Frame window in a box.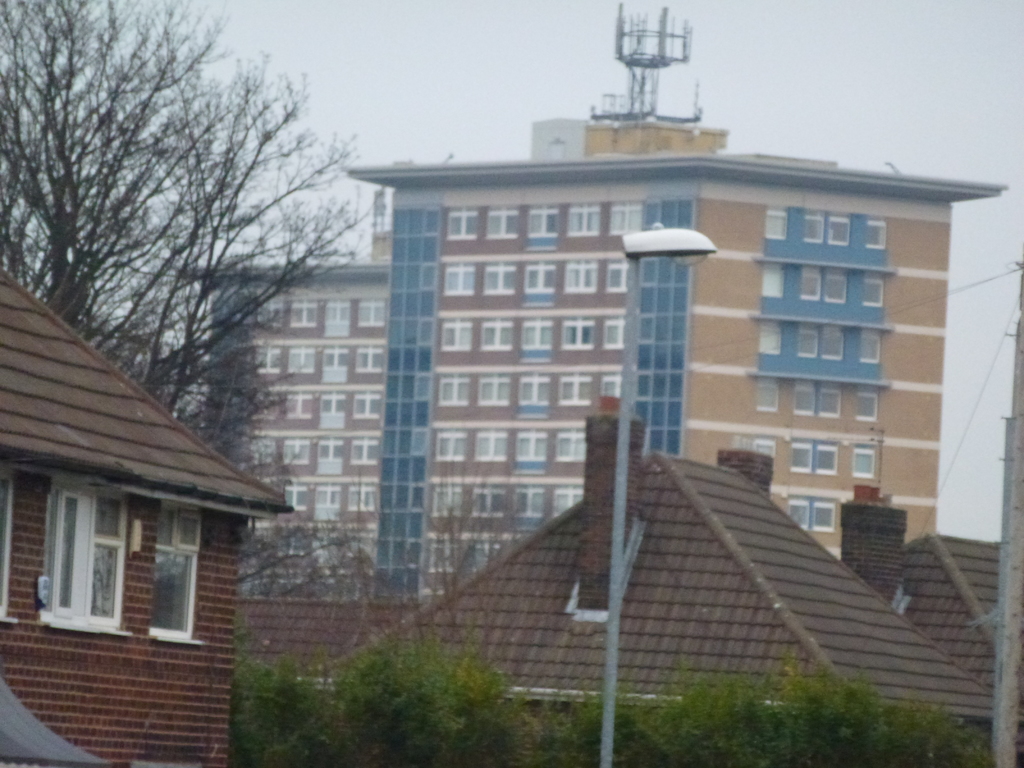
803:268:819:299.
